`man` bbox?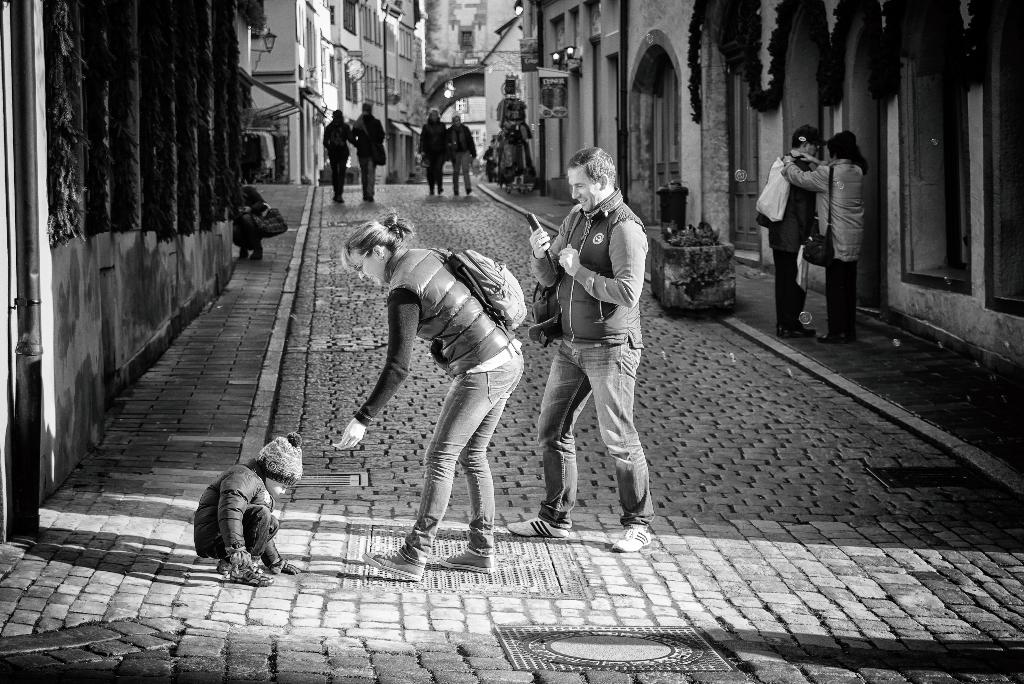
{"left": 529, "top": 137, "right": 664, "bottom": 551}
